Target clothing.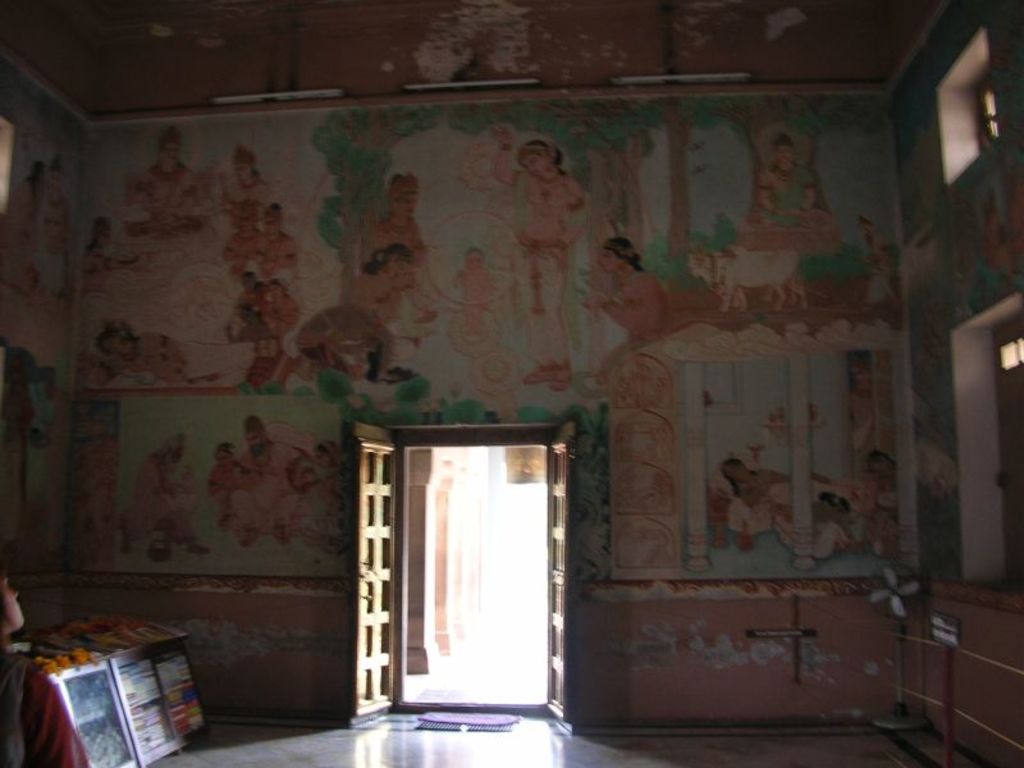
Target region: (x1=233, y1=425, x2=296, y2=534).
